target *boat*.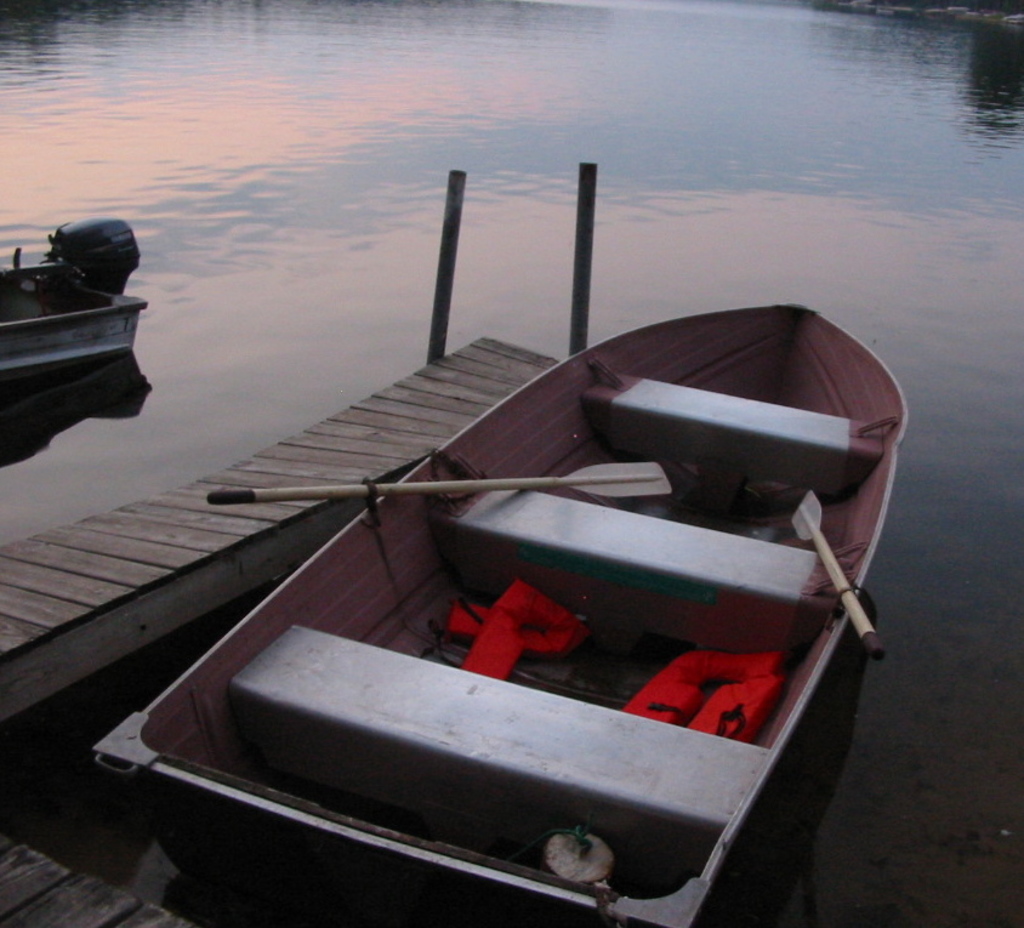
Target region: [left=38, top=203, right=975, bottom=889].
